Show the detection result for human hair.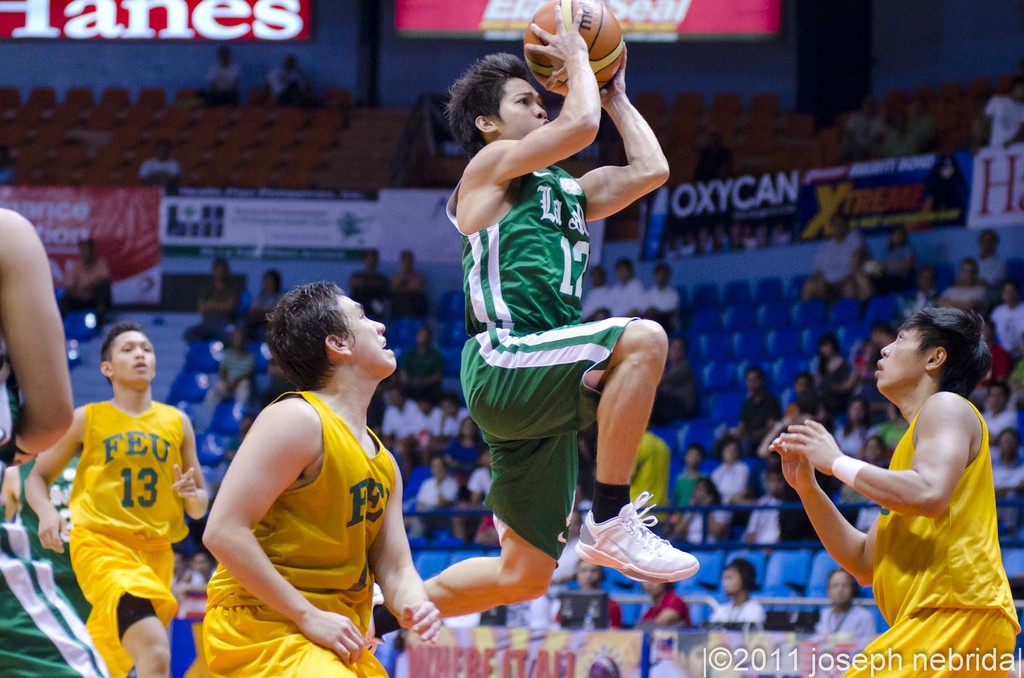
725 562 756 595.
